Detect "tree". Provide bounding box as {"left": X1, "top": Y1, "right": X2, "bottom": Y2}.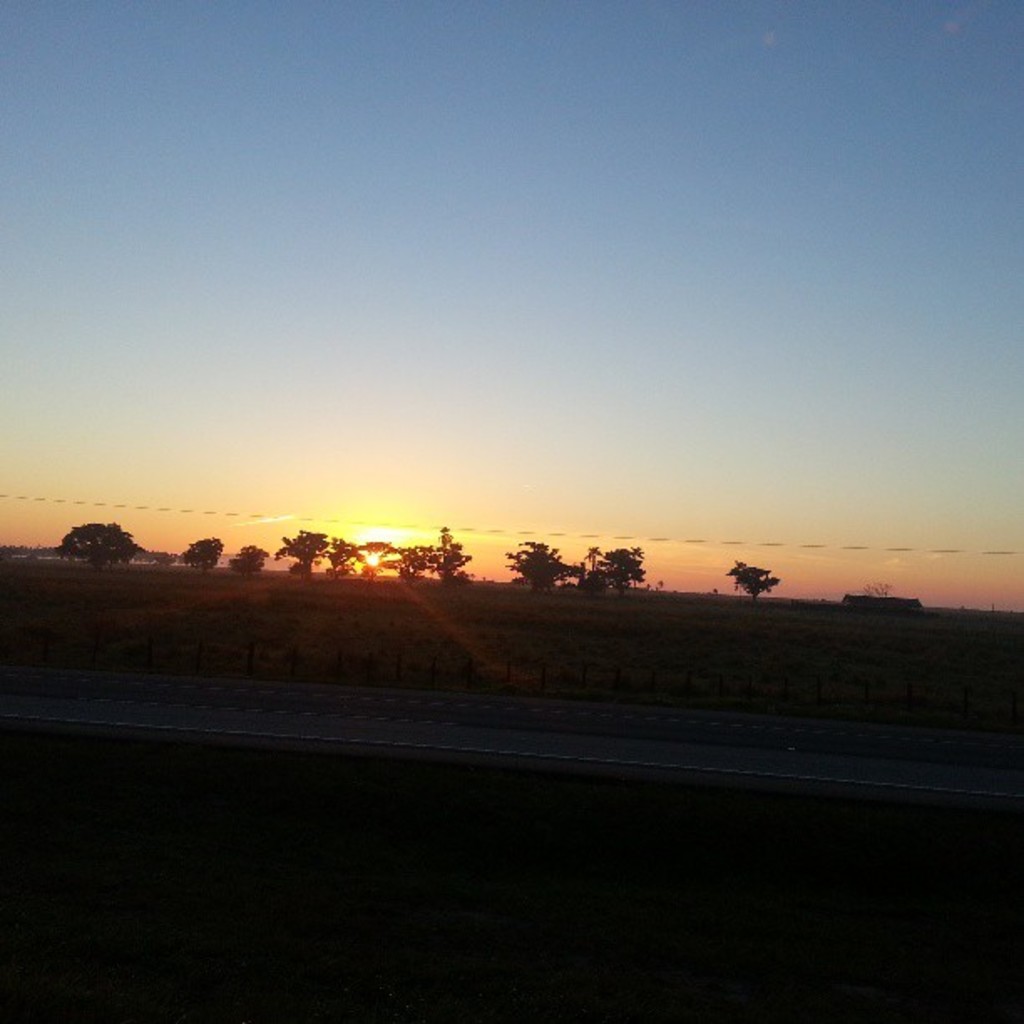
{"left": 726, "top": 556, "right": 781, "bottom": 601}.
